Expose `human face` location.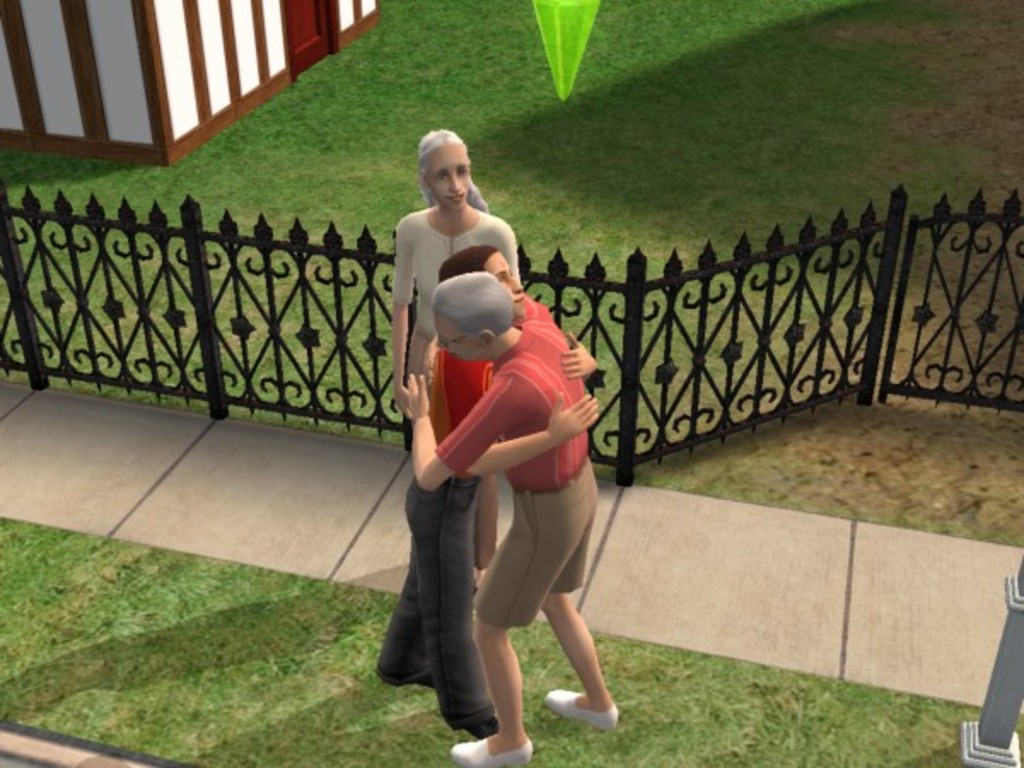
Exposed at box(488, 256, 524, 309).
